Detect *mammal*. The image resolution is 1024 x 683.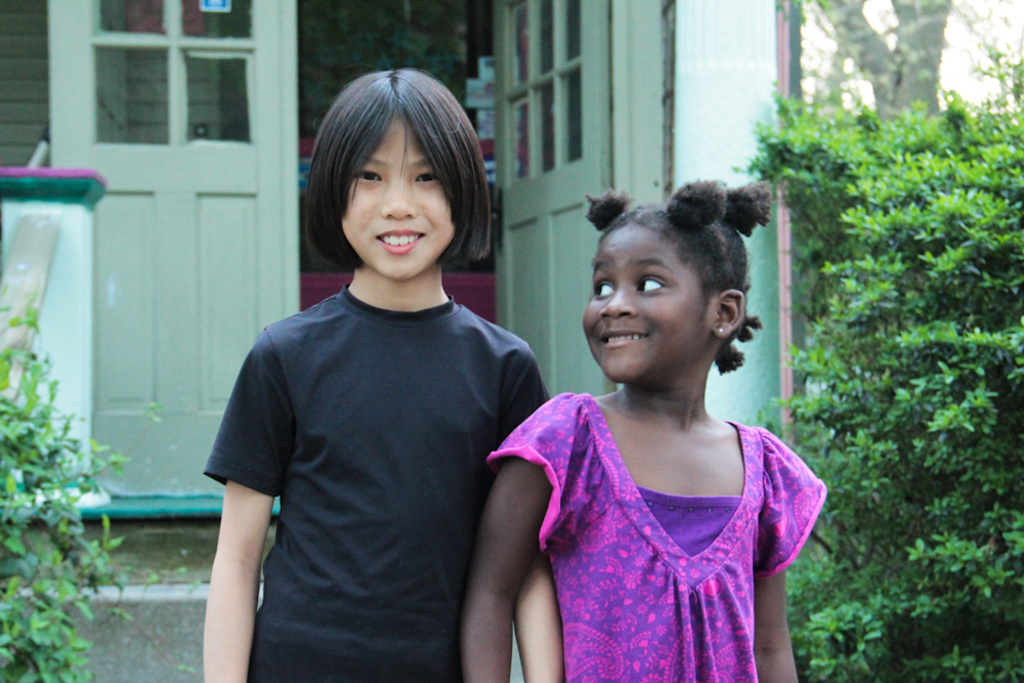
crop(459, 184, 805, 682).
